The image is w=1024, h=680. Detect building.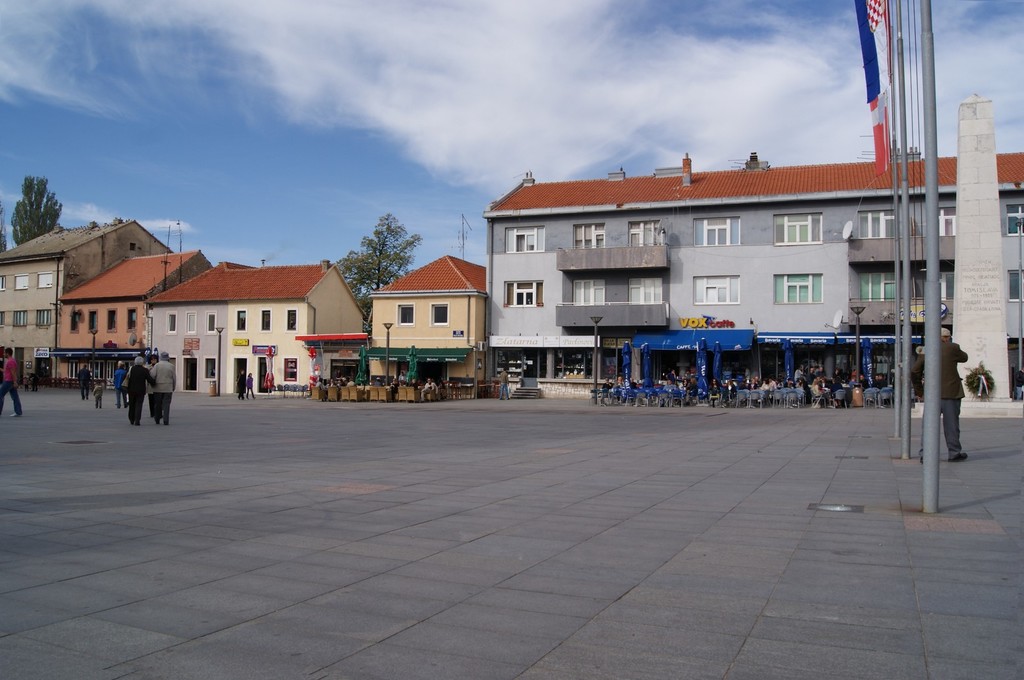
Detection: rect(484, 151, 1023, 398).
